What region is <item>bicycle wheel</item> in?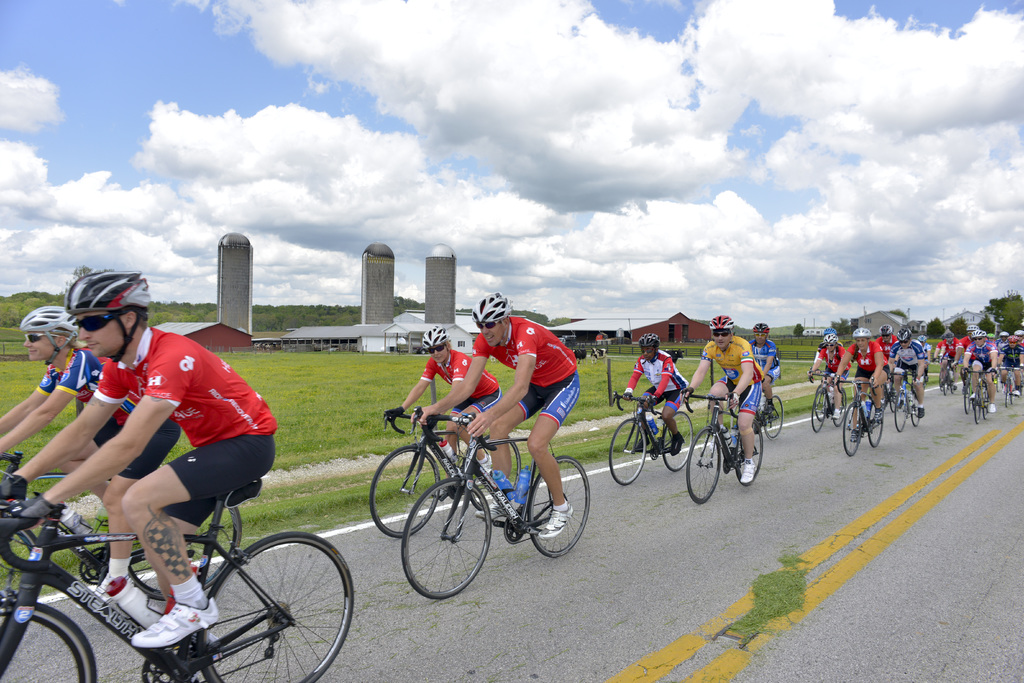
[left=732, top=423, right=767, bottom=484].
